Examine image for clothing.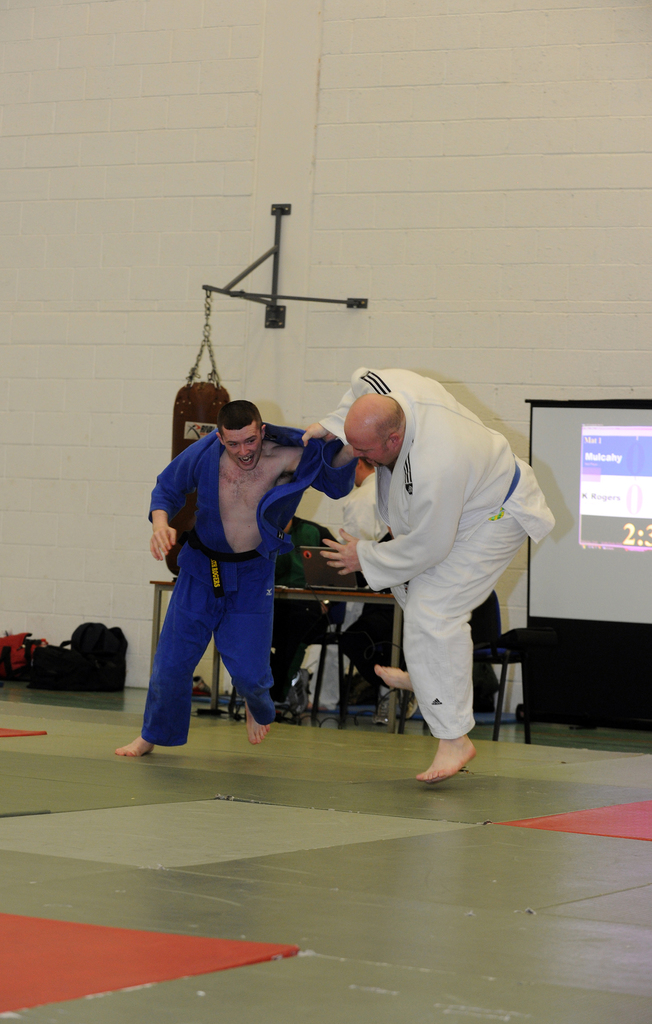
Examination result: 315/386/540/744.
